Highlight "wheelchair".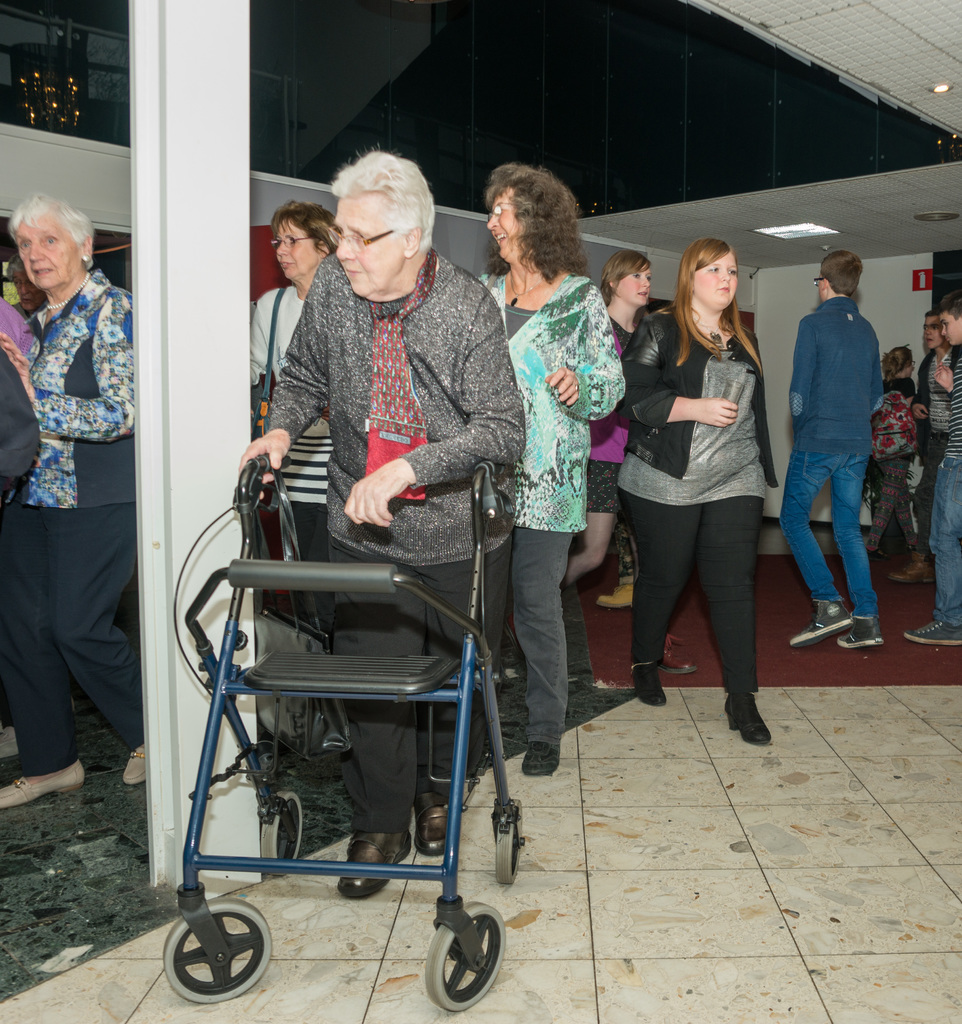
Highlighted region: (140, 321, 543, 974).
